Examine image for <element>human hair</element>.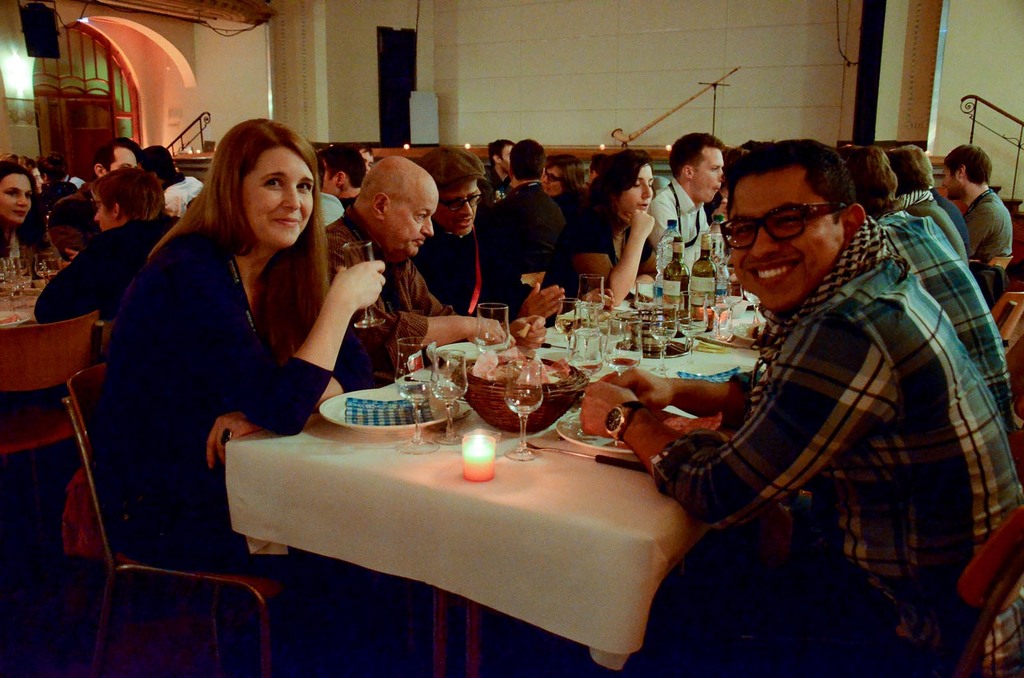
Examination result: <bbox>0, 163, 54, 256</bbox>.
